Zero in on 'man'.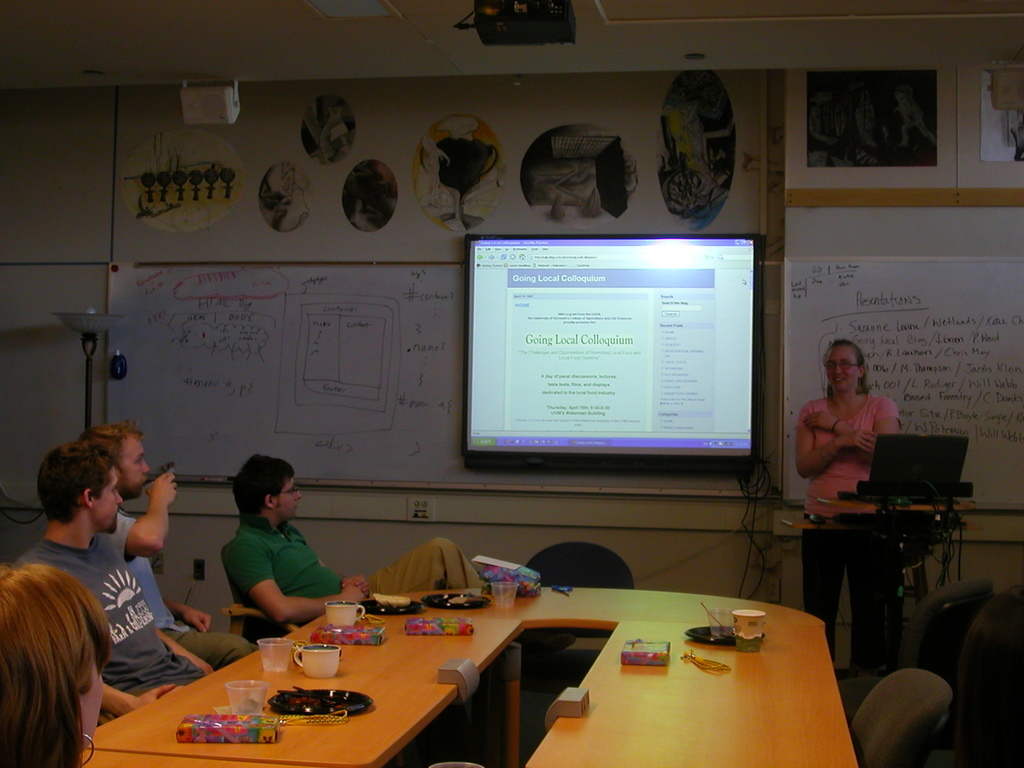
Zeroed in: bbox=(221, 455, 493, 637).
